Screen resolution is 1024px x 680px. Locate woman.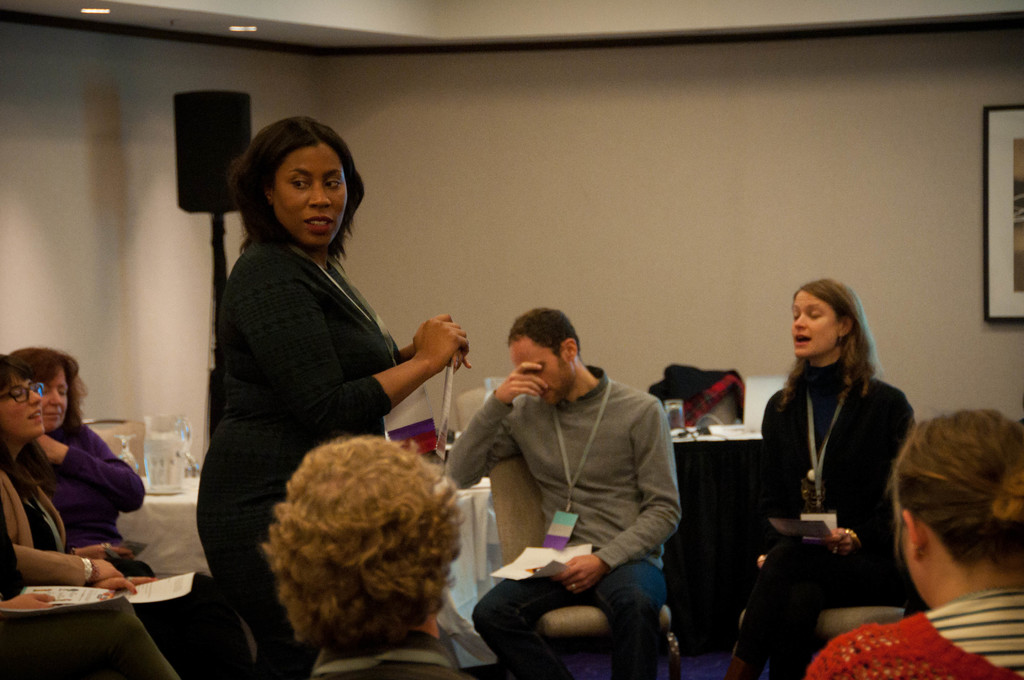
(802, 403, 1023, 679).
